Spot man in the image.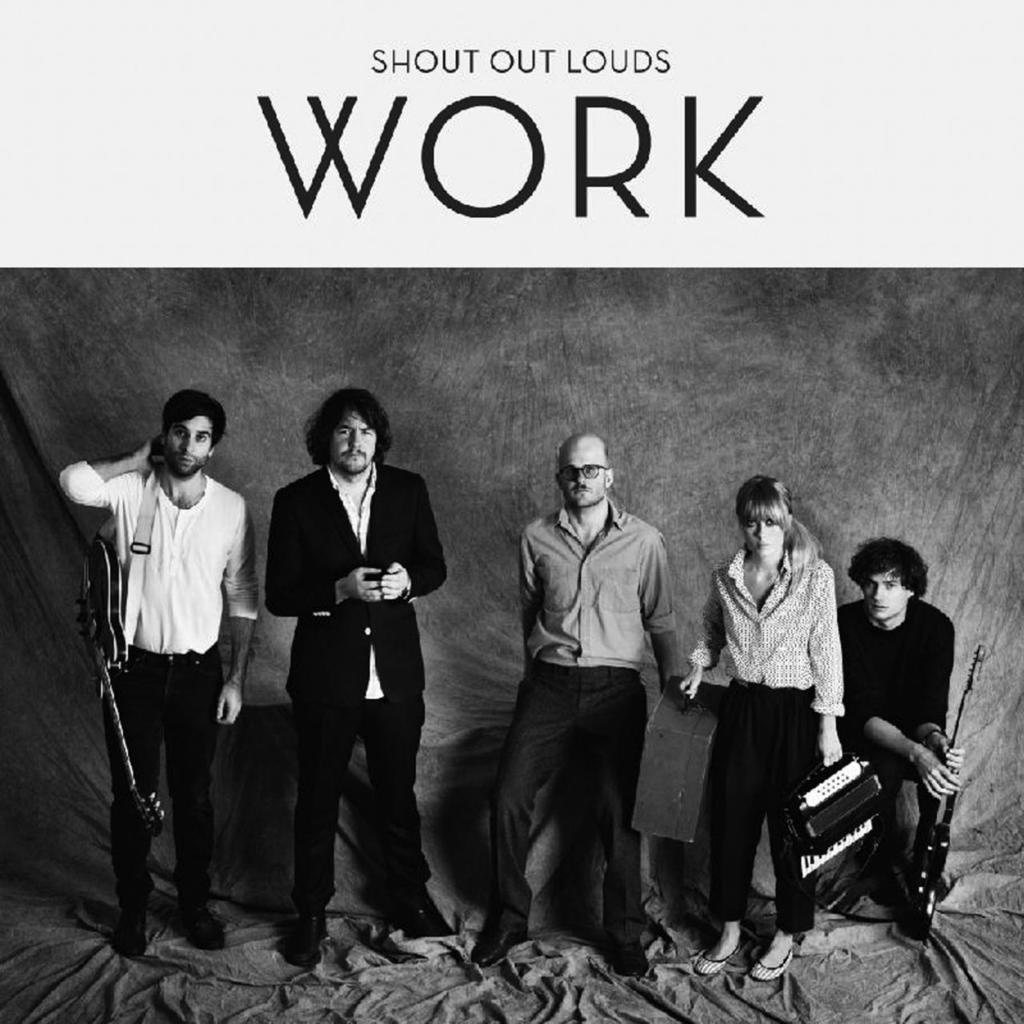
man found at (59, 390, 262, 964).
